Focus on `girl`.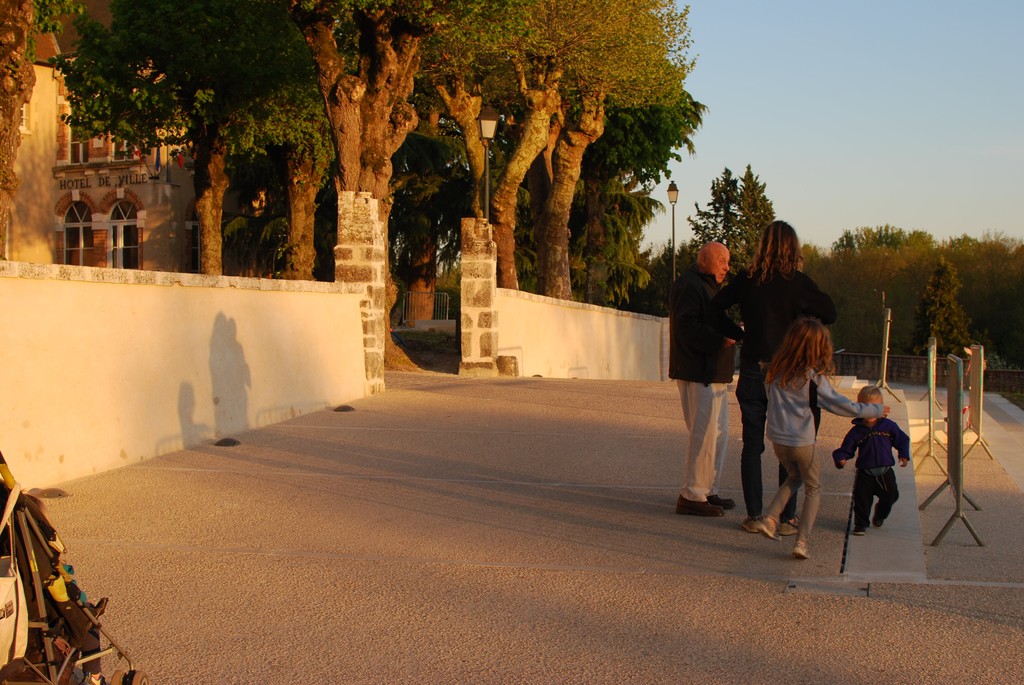
Focused at 760 320 893 562.
